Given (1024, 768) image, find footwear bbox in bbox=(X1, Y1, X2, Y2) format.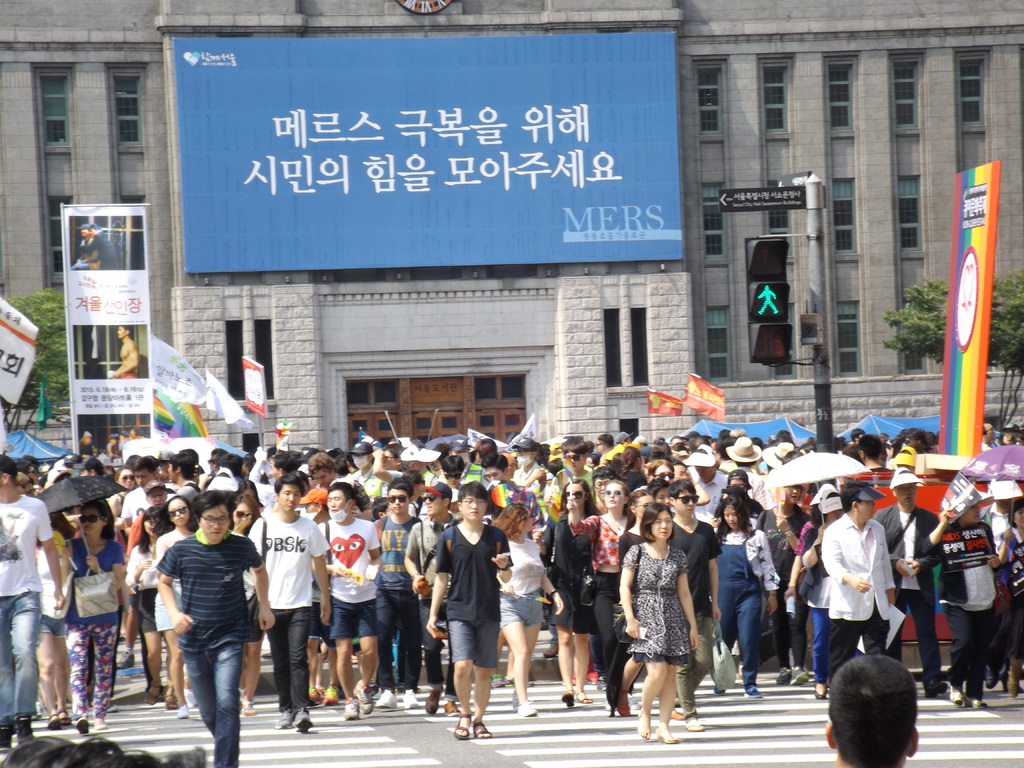
bbox=(1007, 676, 1023, 698).
